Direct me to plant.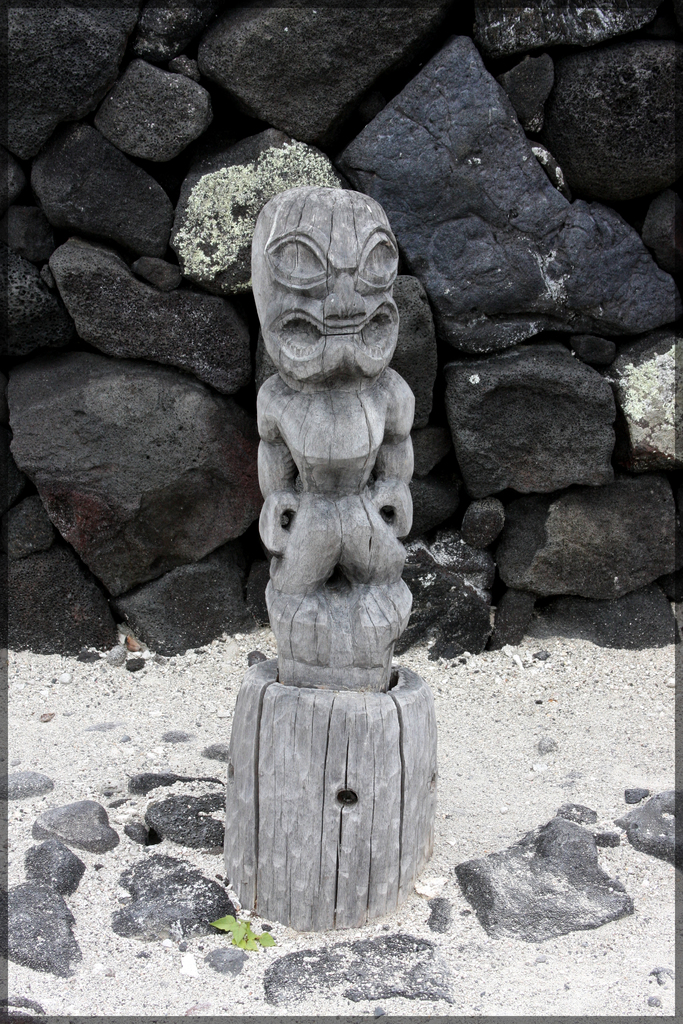
Direction: locate(204, 891, 276, 972).
